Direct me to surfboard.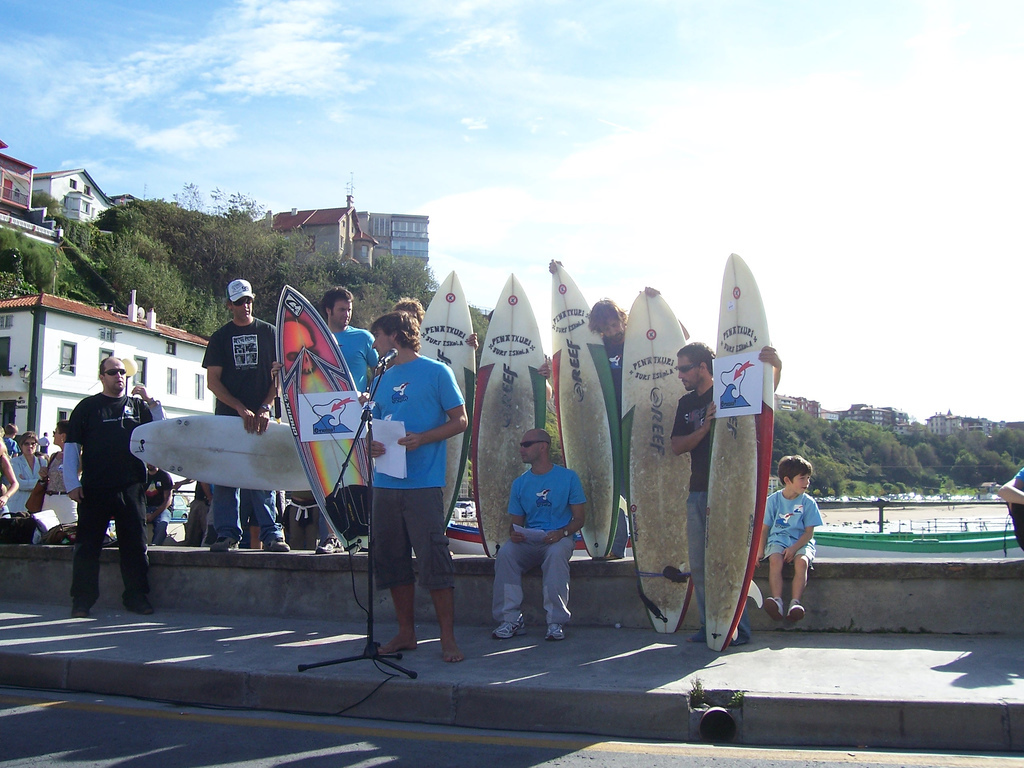
Direction: {"left": 552, "top": 258, "right": 617, "bottom": 561}.
